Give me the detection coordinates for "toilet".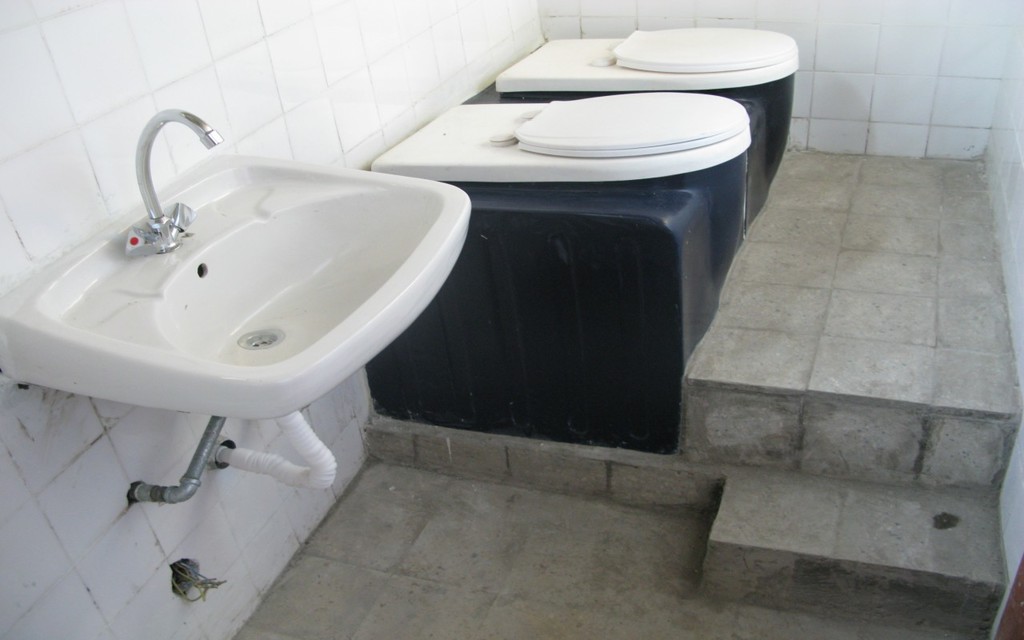
<box>486,26,801,184</box>.
